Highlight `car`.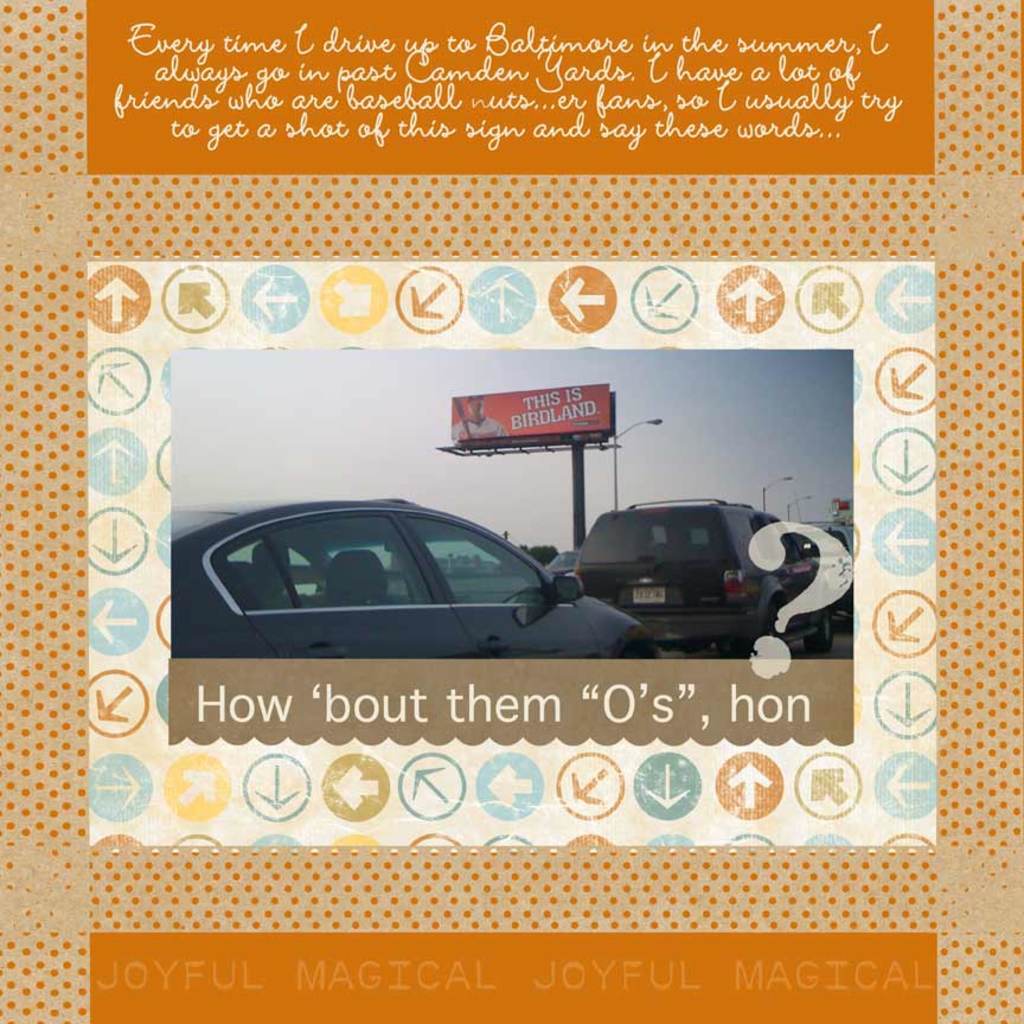
Highlighted region: pyautogui.locateOnScreen(807, 526, 858, 615).
